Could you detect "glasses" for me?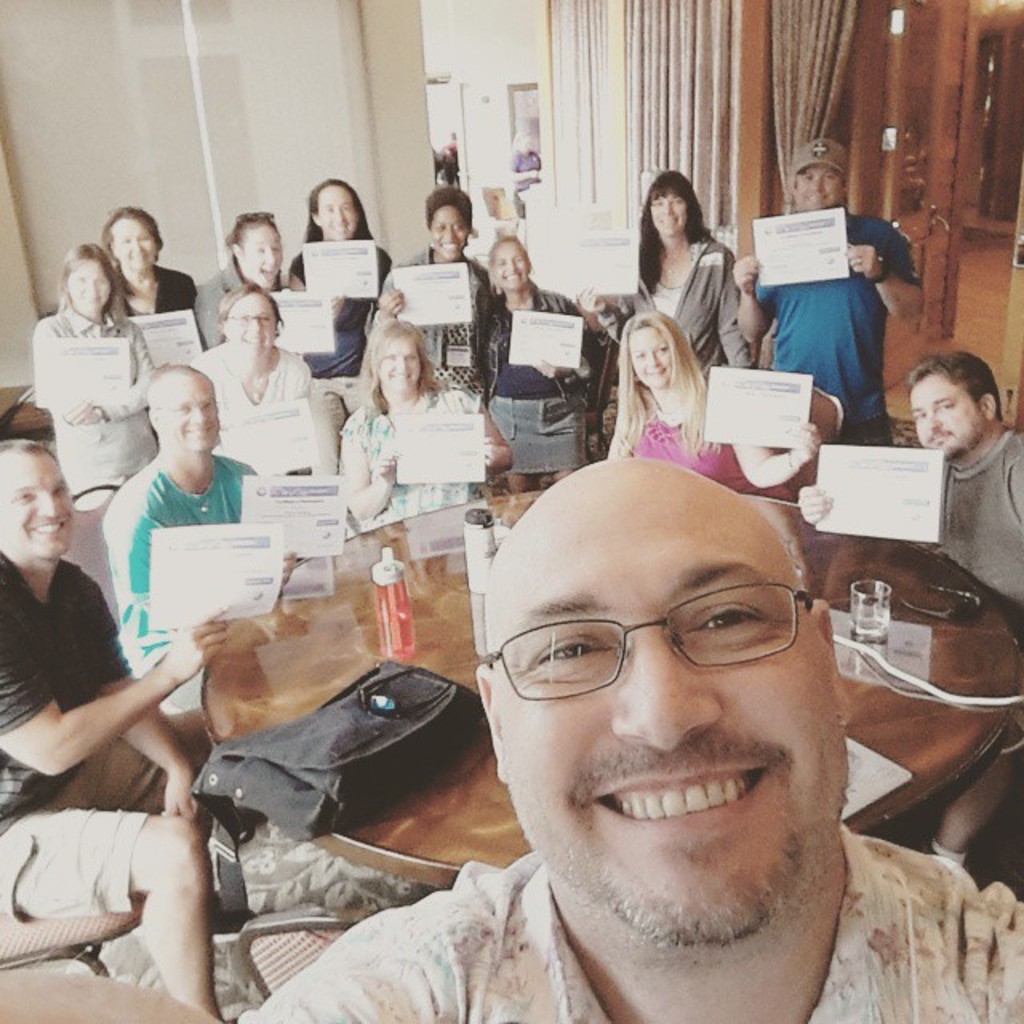
Detection result: left=224, top=314, right=288, bottom=330.
